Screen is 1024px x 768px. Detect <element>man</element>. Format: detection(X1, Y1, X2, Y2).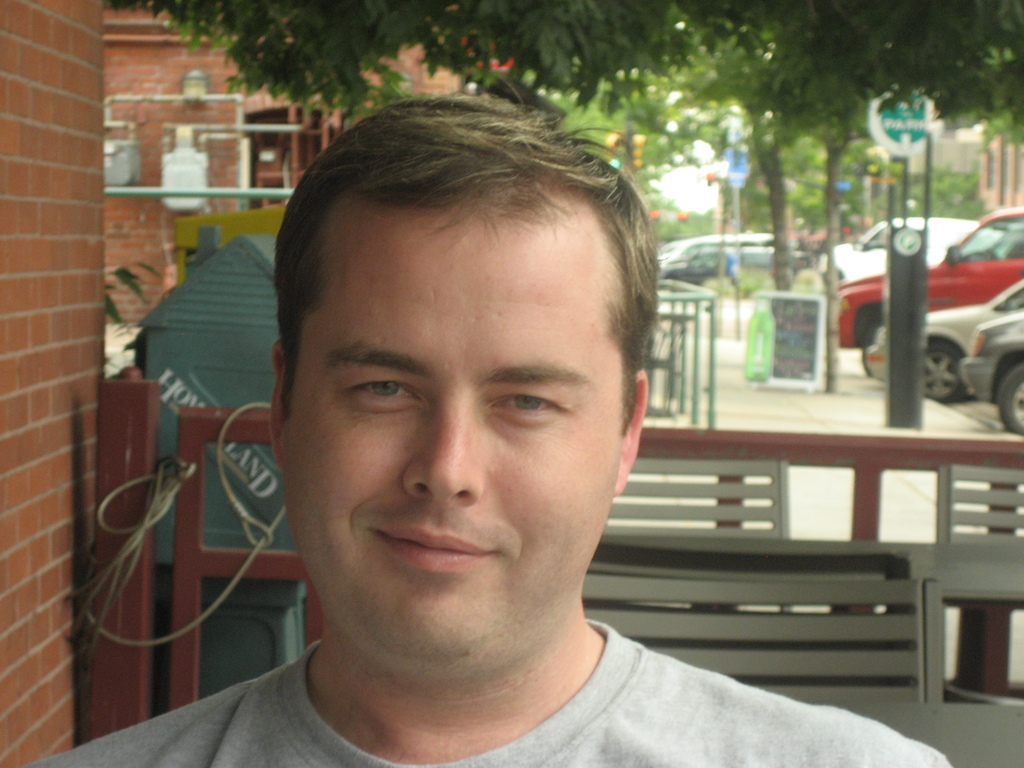
detection(86, 128, 899, 753).
